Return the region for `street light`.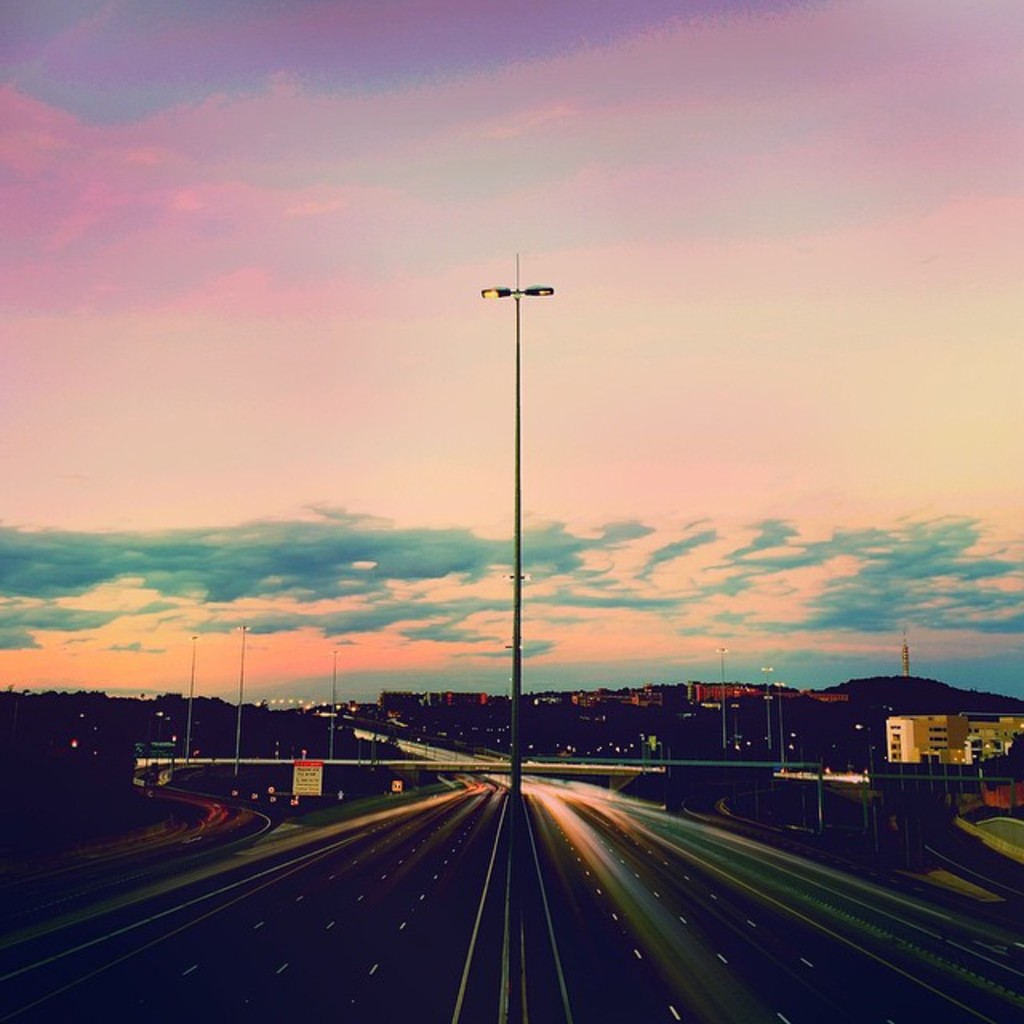
left=771, top=685, right=784, bottom=760.
